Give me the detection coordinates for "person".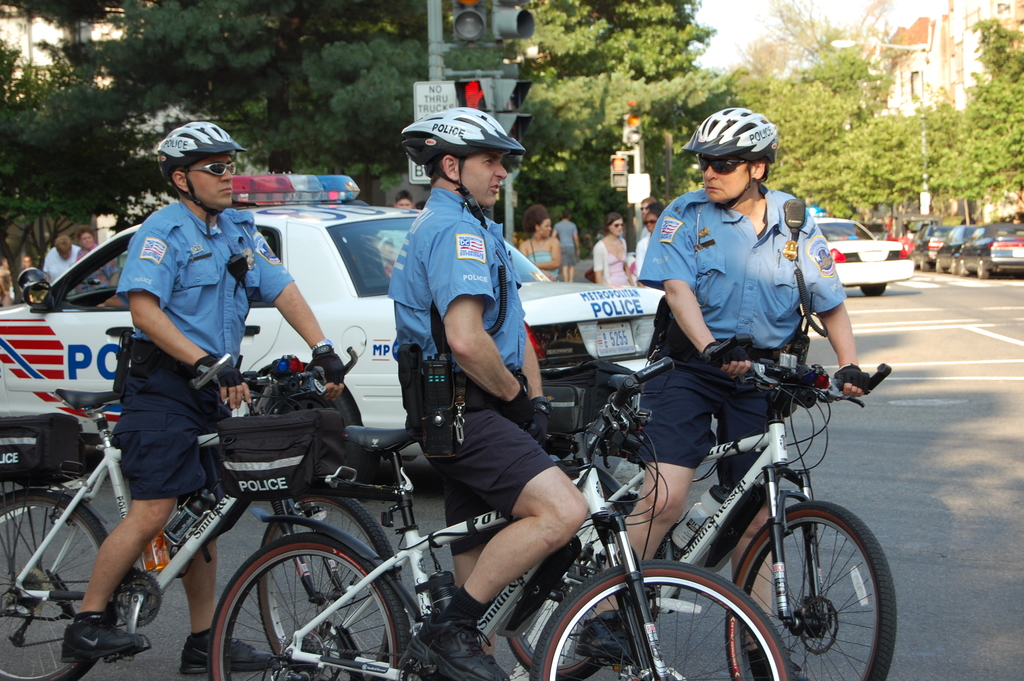
{"left": 588, "top": 211, "right": 640, "bottom": 295}.
